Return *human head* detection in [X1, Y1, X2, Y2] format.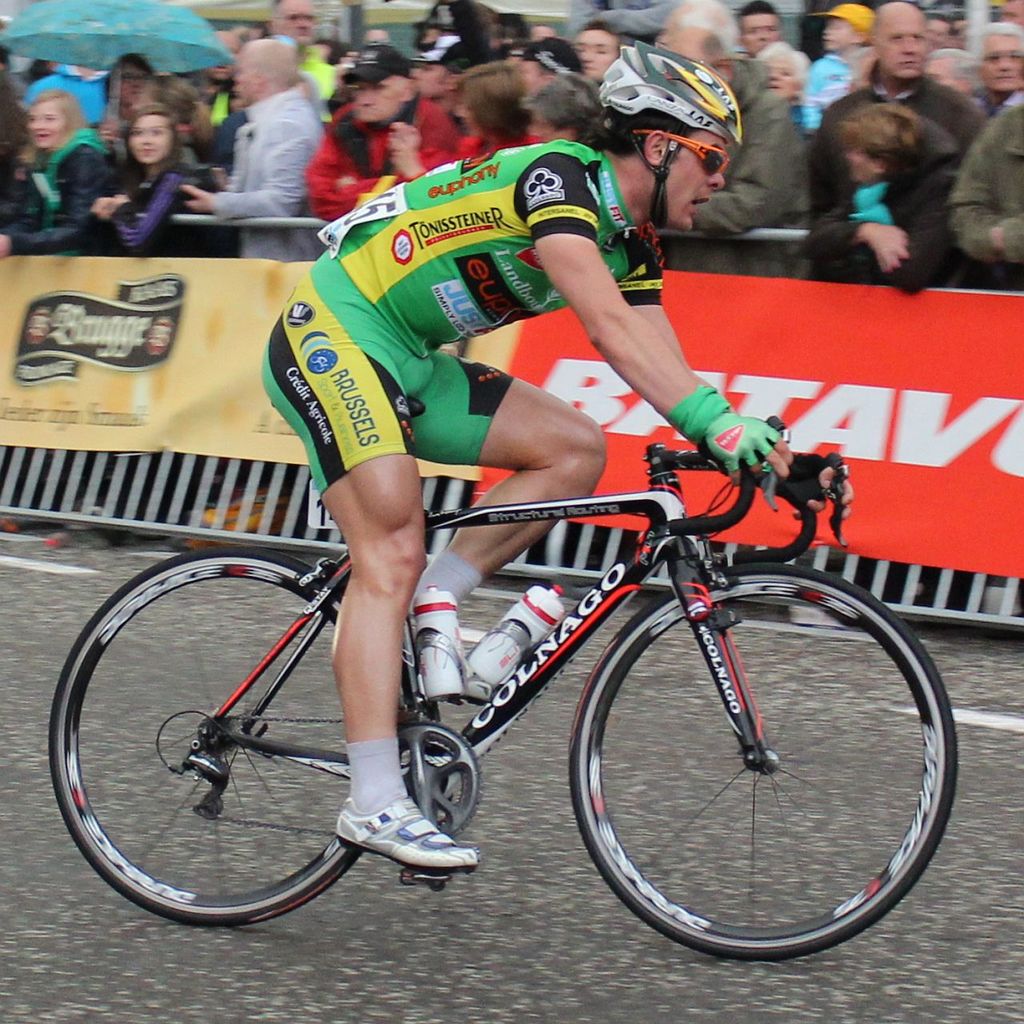
[450, 61, 529, 146].
